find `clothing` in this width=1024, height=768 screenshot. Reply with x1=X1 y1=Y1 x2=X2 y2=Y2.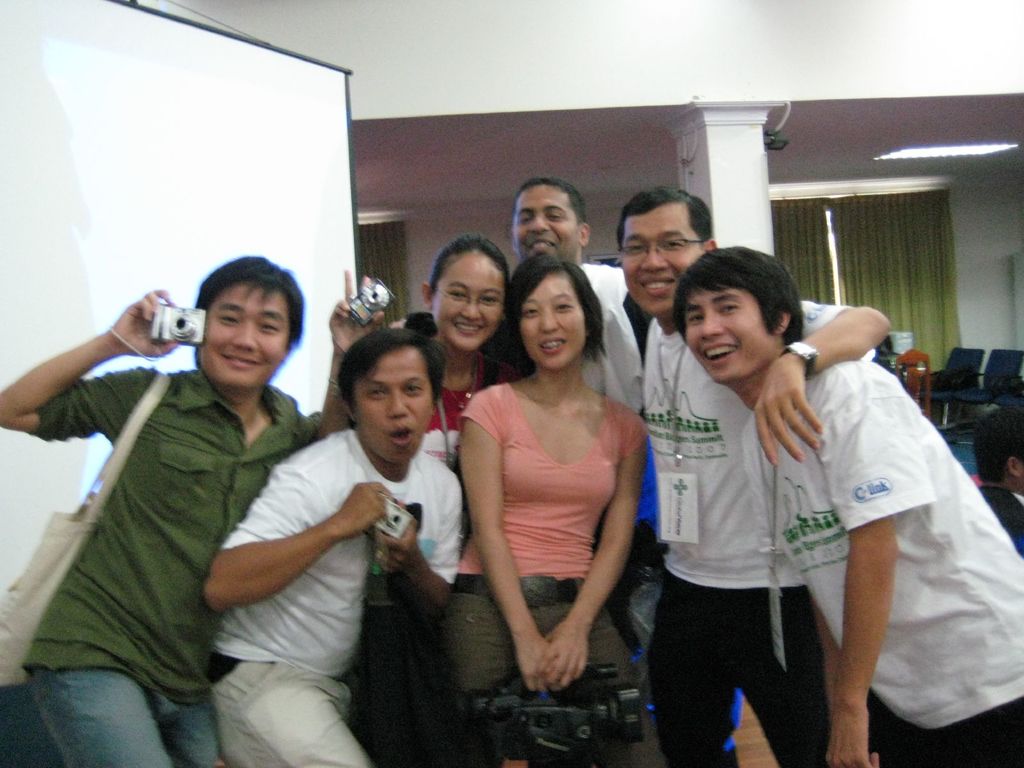
x1=471 y1=345 x2=643 y2=698.
